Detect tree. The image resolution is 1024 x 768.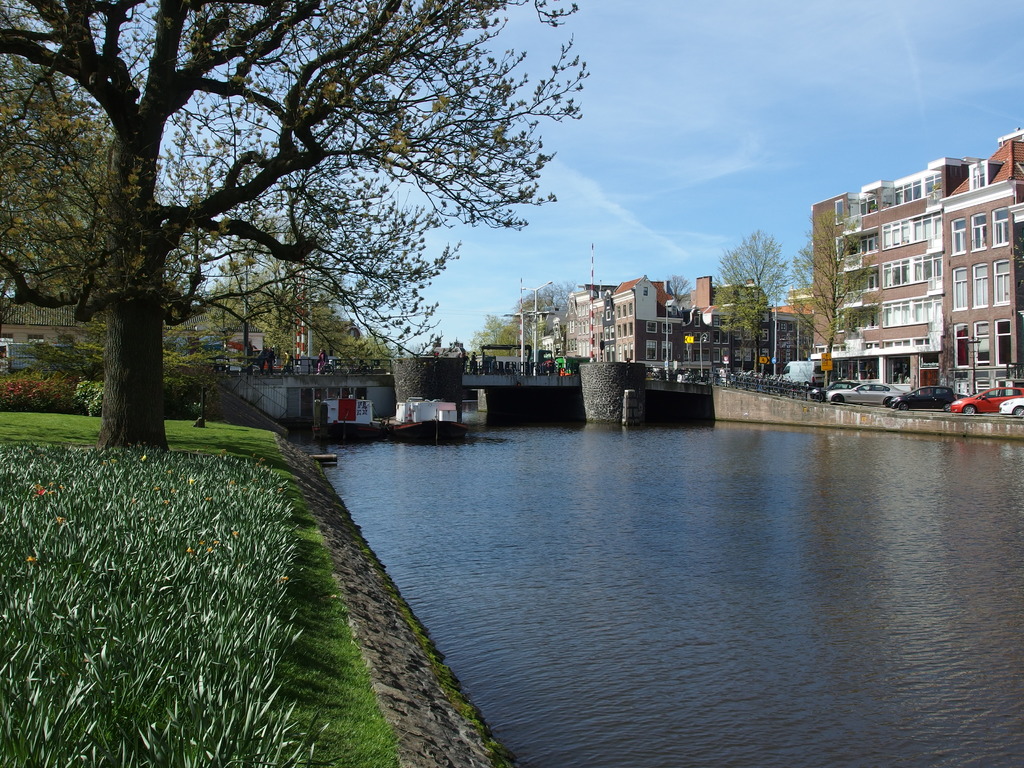
(x1=664, y1=273, x2=689, y2=304).
